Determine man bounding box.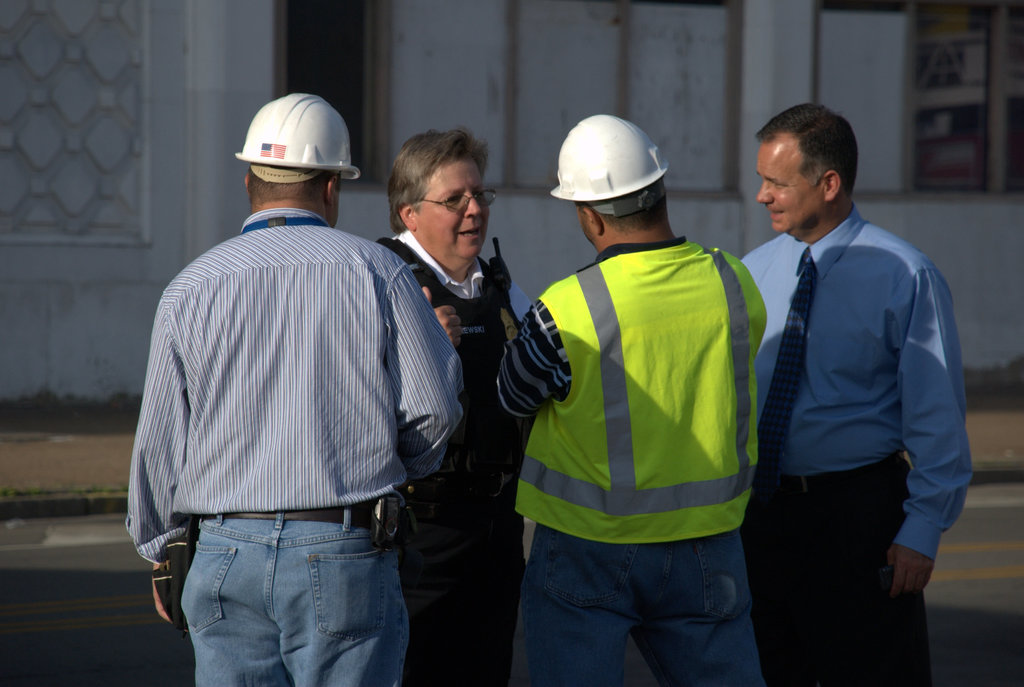
Determined: 122 92 465 686.
